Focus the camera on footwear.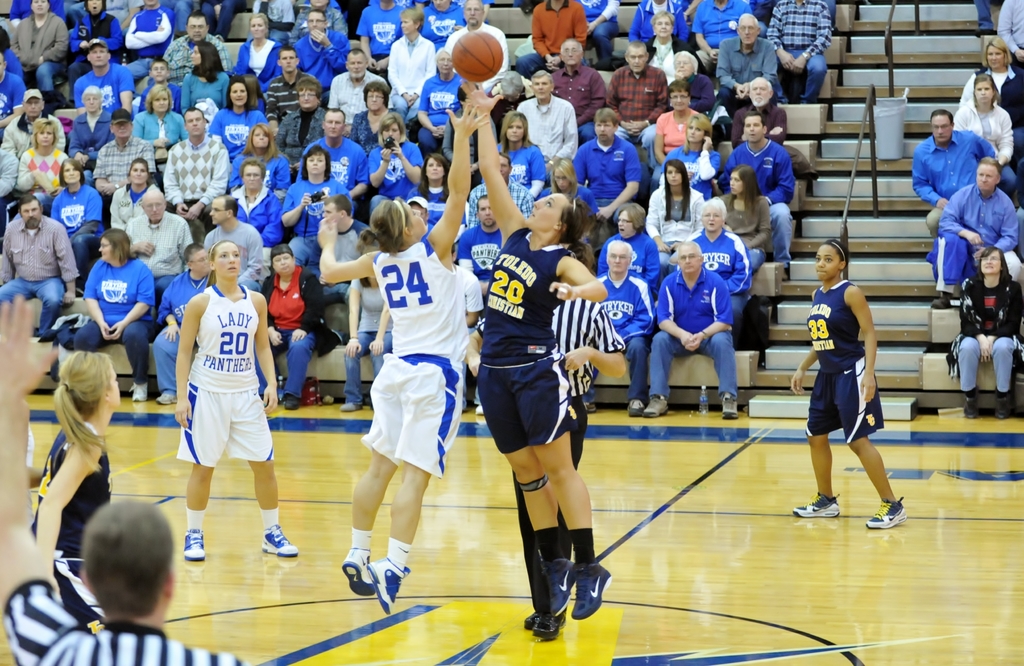
Focus region: bbox(782, 488, 842, 515).
